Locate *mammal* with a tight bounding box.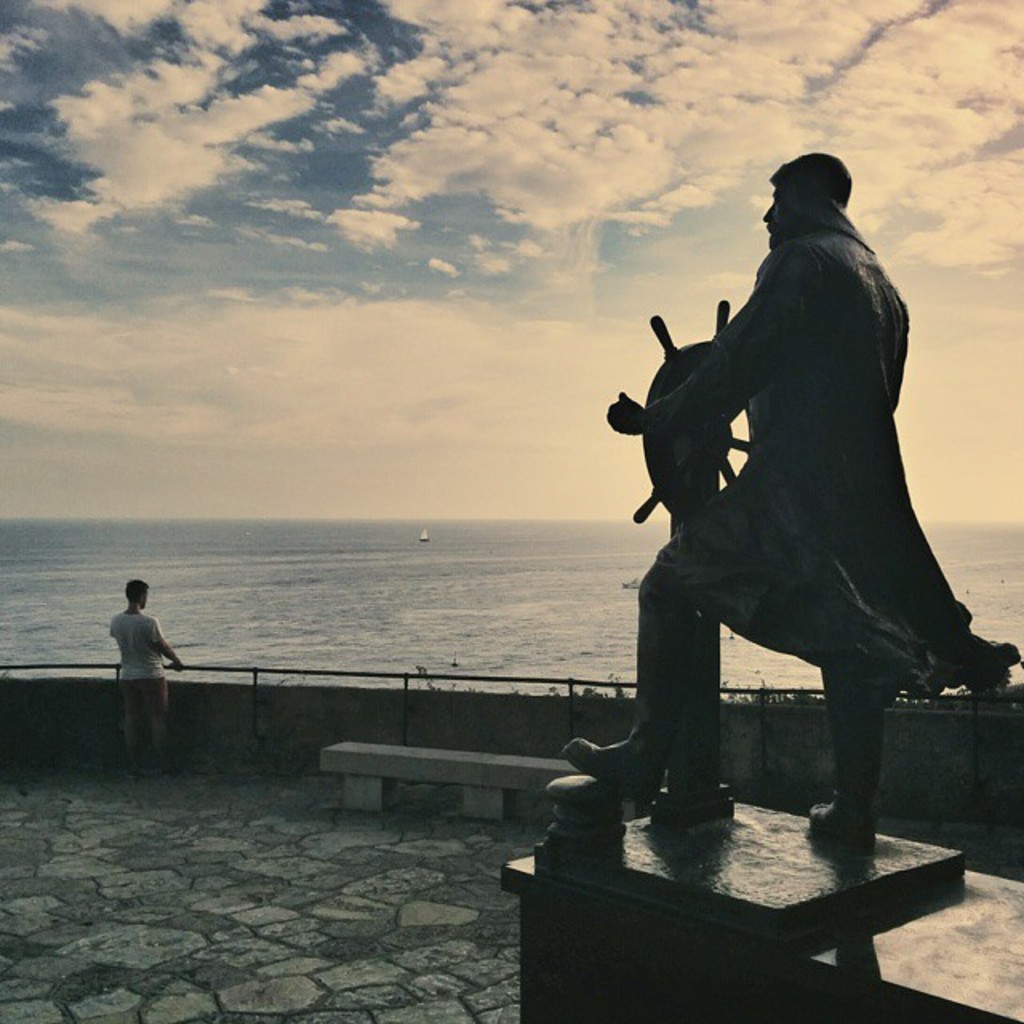
(102, 581, 178, 779).
